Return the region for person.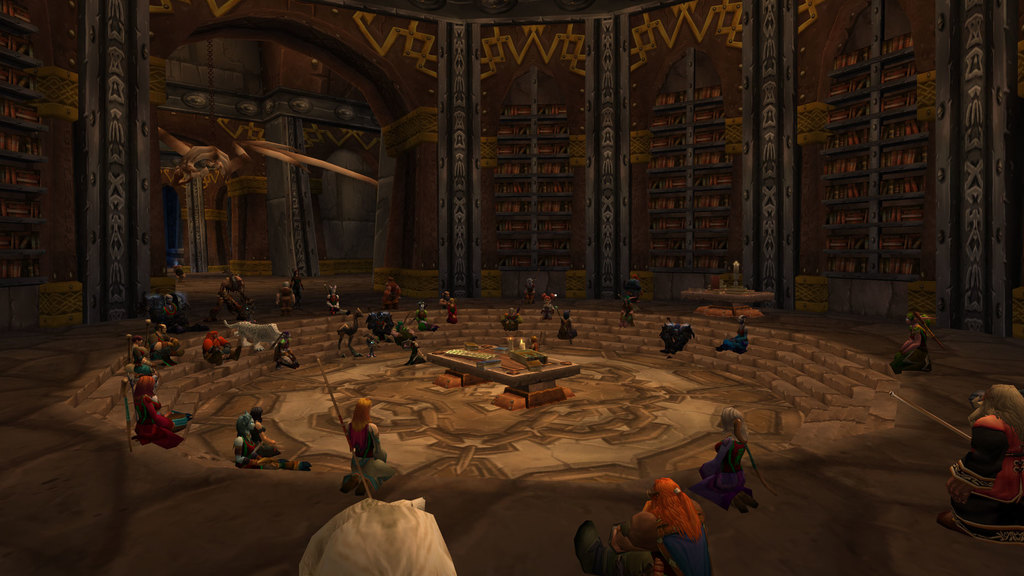
(left=175, top=264, right=186, bottom=284).
